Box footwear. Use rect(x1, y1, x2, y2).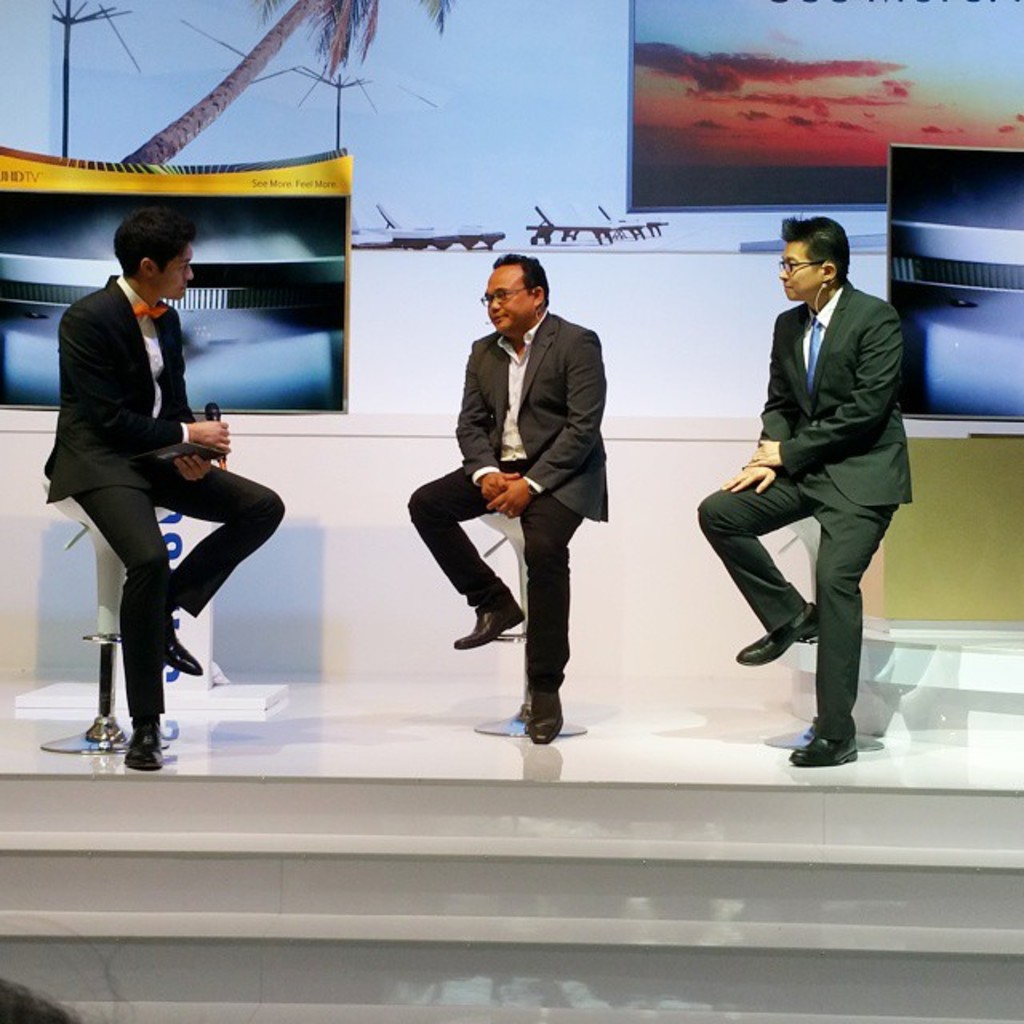
rect(726, 614, 824, 659).
